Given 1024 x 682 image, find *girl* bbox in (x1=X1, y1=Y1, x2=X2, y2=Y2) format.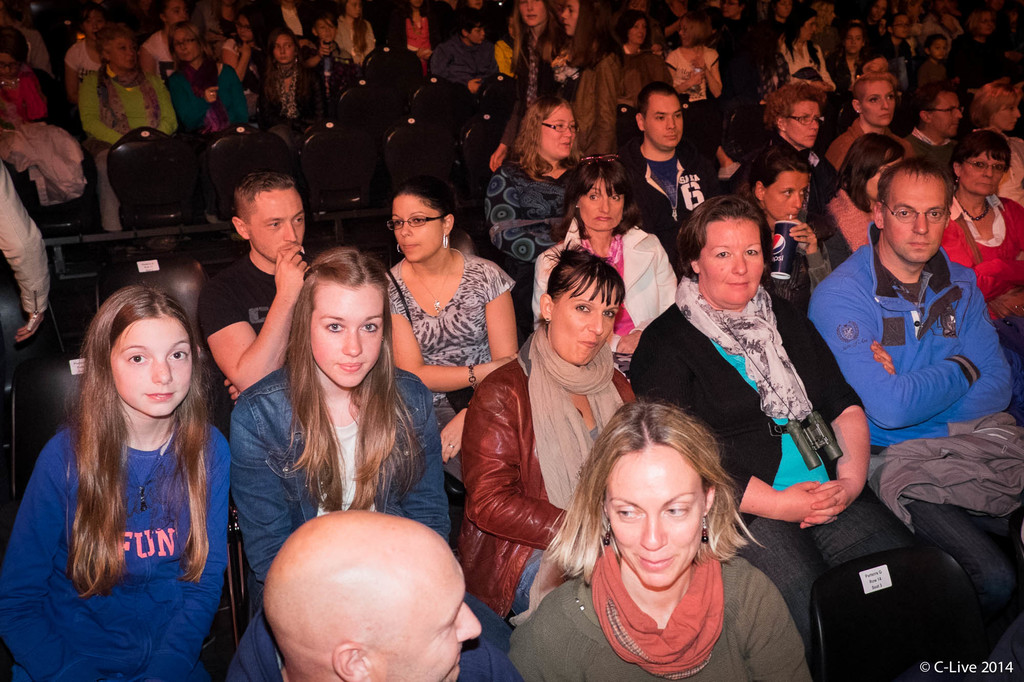
(x1=922, y1=32, x2=955, y2=73).
